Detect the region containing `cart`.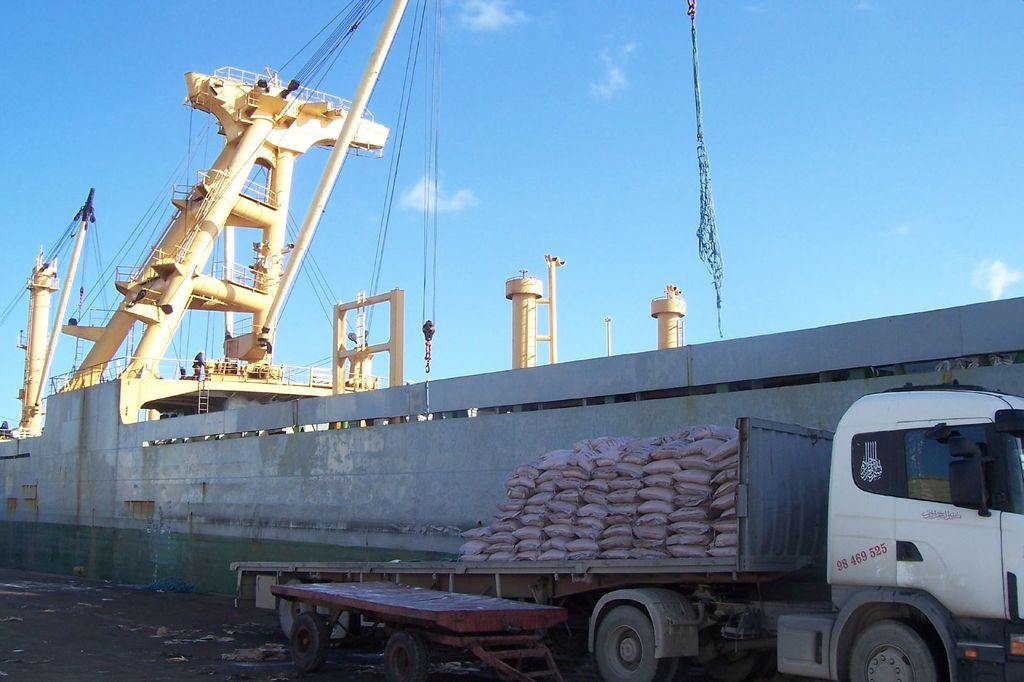
270,563,593,673.
